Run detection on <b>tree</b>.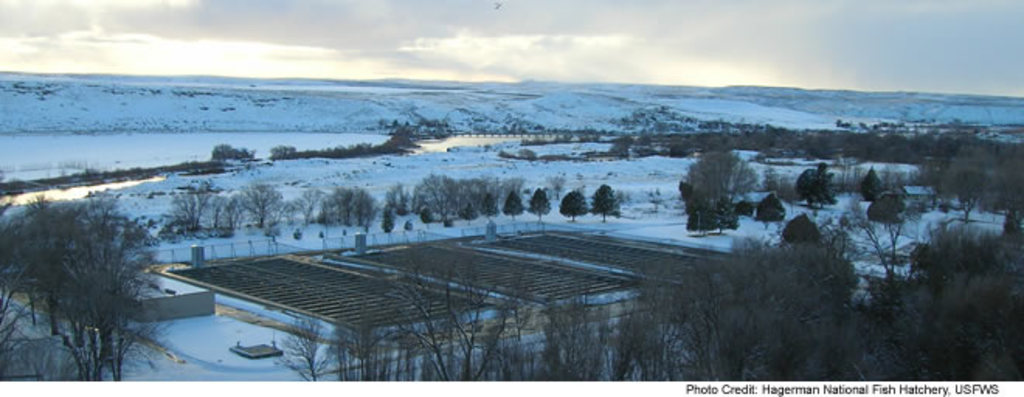
Result: bbox=(219, 175, 253, 236).
